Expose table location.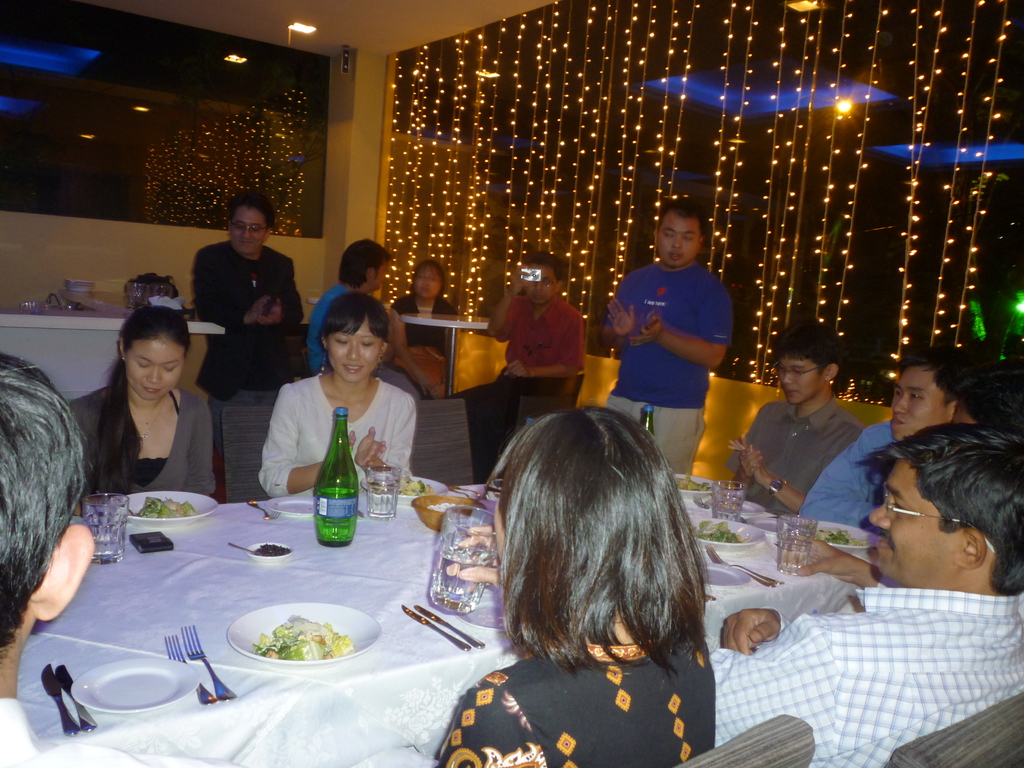
Exposed at 47/445/877/765.
